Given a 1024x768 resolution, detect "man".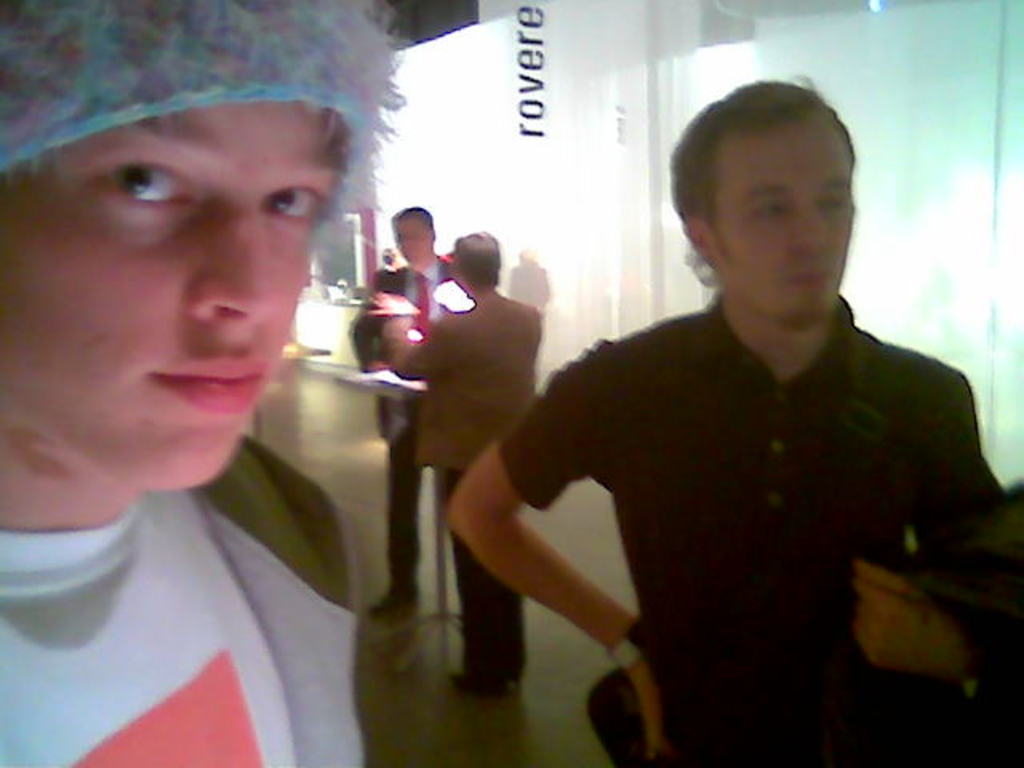
x1=355 y1=210 x2=464 y2=619.
